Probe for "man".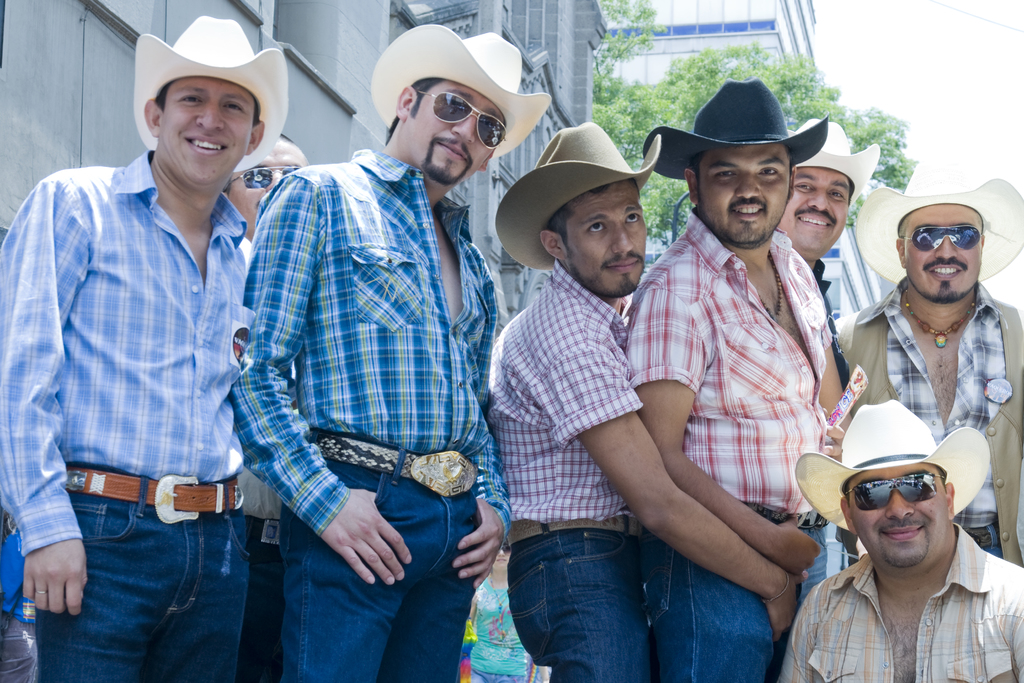
Probe result: bbox=(480, 119, 806, 682).
